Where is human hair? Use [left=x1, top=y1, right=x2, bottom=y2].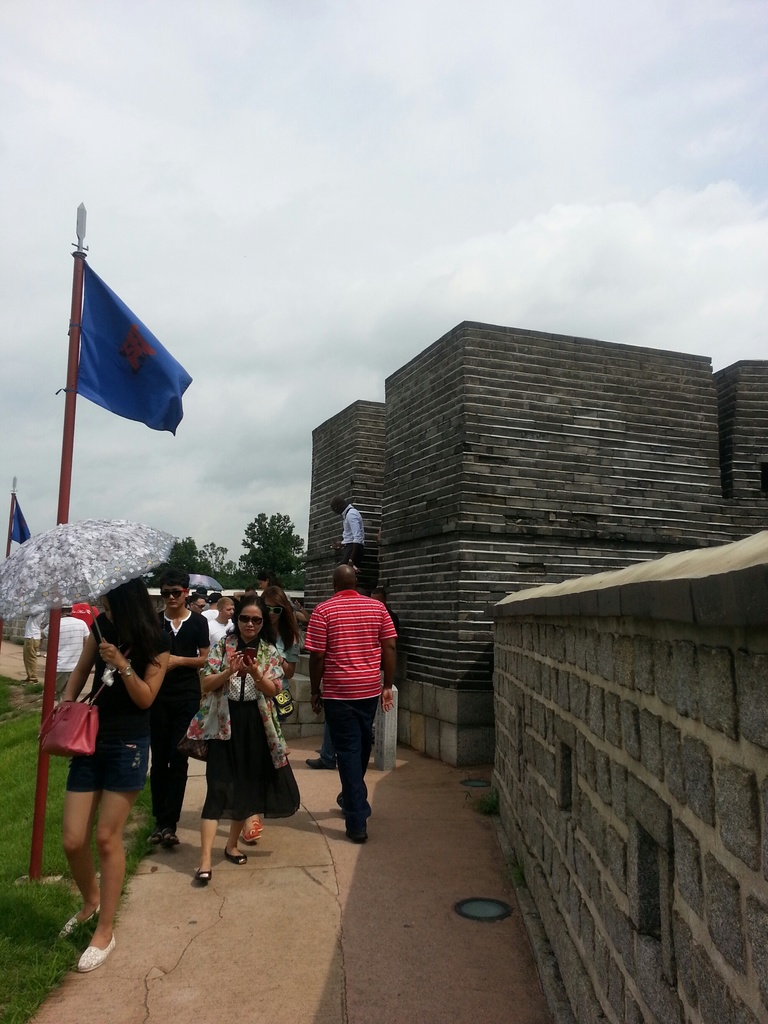
[left=232, top=593, right=277, bottom=648].
